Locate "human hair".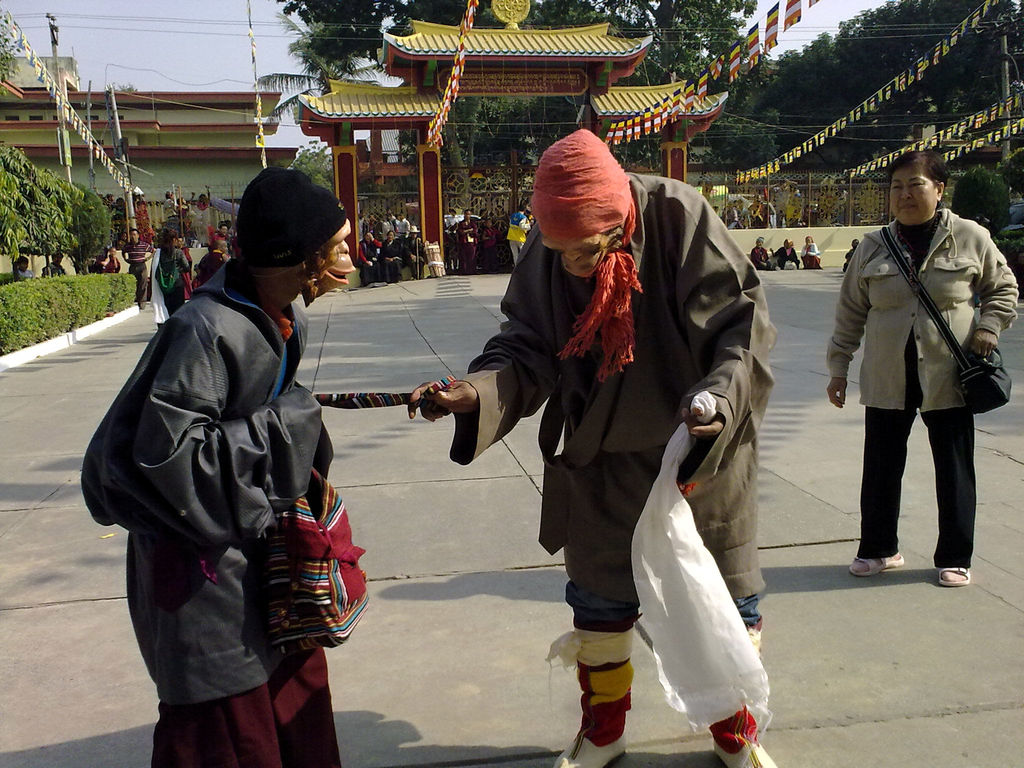
Bounding box: 198:192:207:200.
